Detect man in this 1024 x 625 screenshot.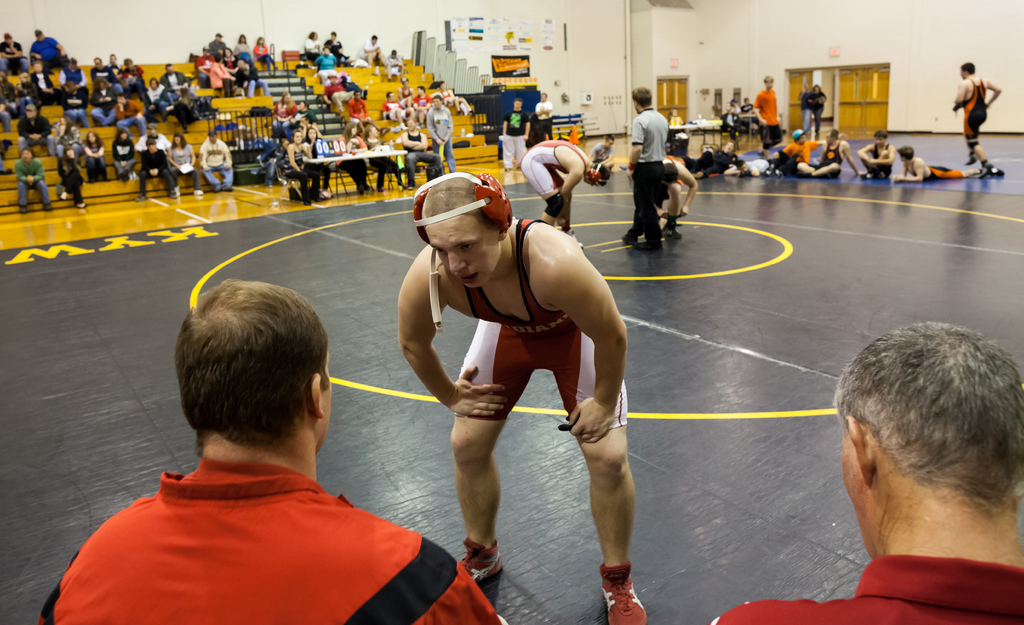
Detection: [left=199, top=133, right=236, bottom=190].
